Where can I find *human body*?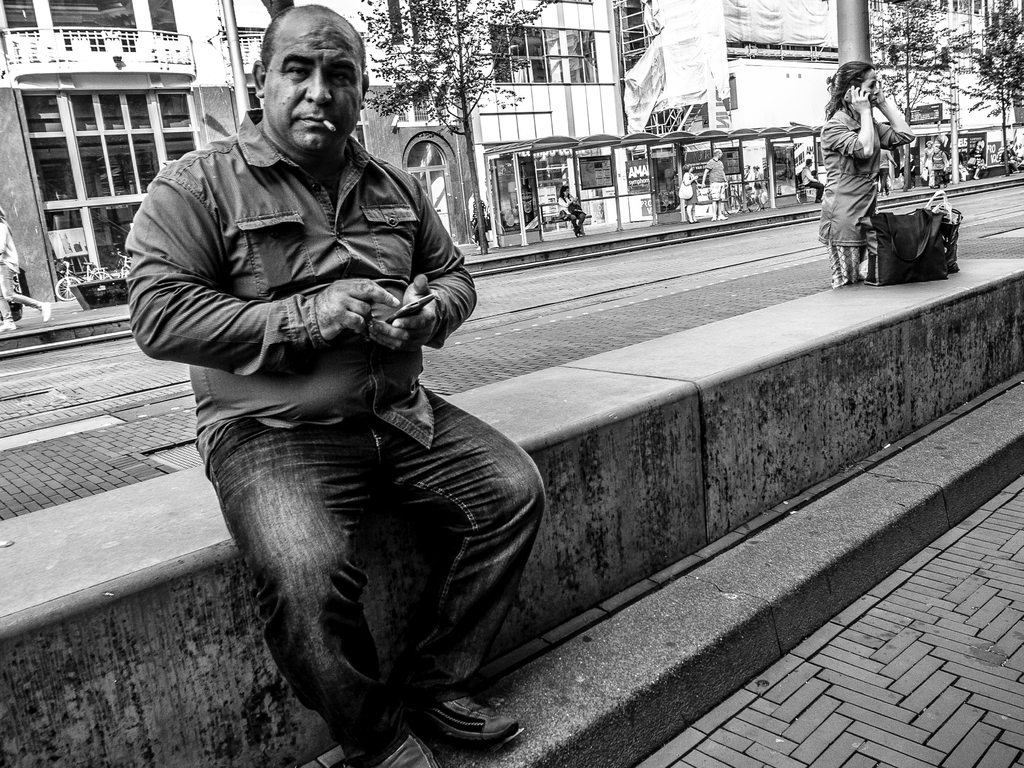
You can find it at 2, 216, 50, 336.
